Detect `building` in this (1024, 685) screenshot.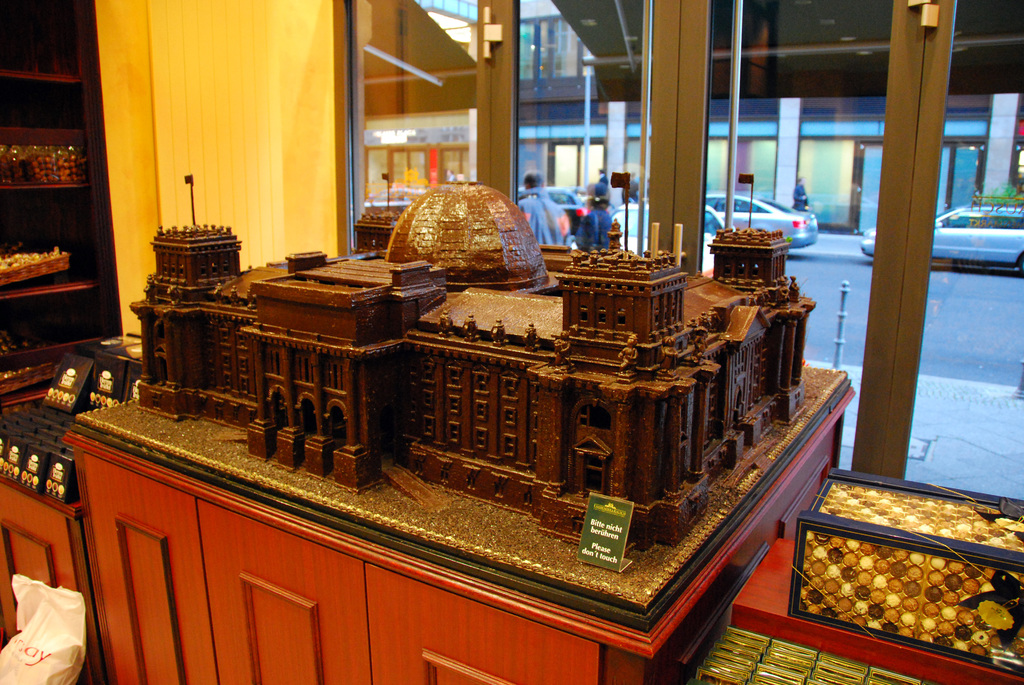
Detection: bbox(129, 177, 817, 542).
